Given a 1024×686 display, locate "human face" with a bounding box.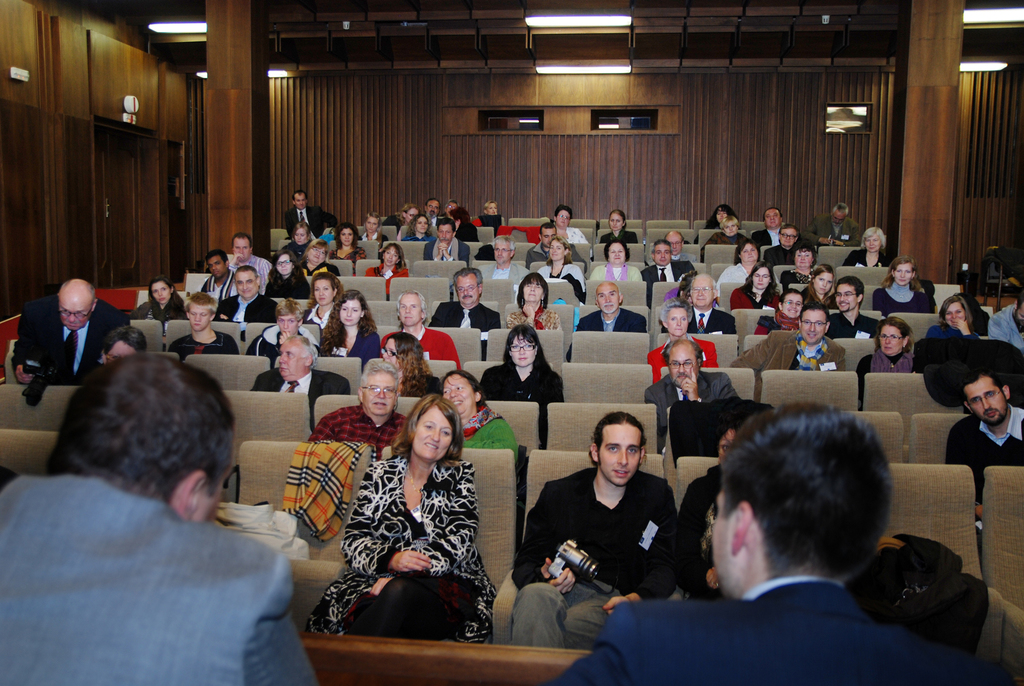
Located: pyautogui.locateOnScreen(552, 240, 563, 260).
